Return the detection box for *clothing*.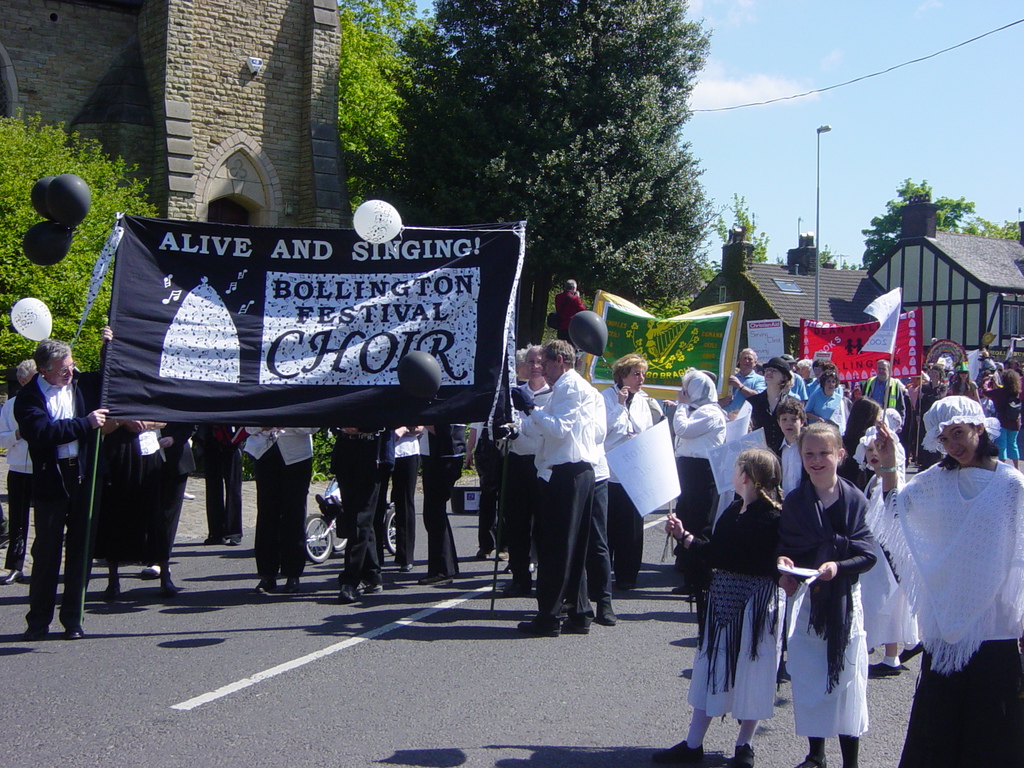
[x1=810, y1=383, x2=847, y2=416].
